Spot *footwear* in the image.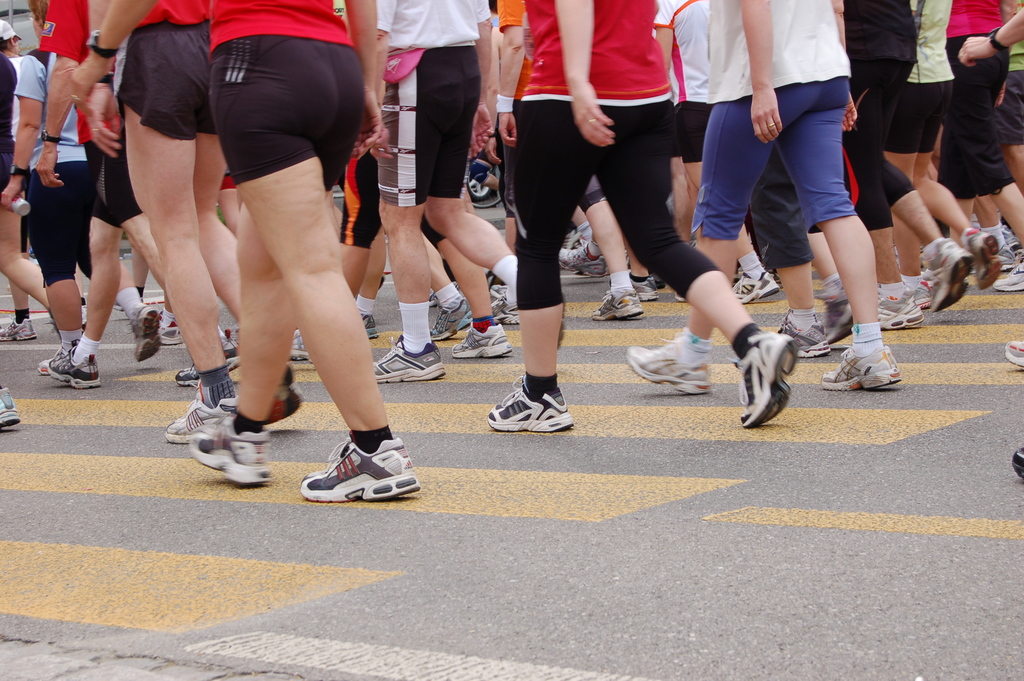
*footwear* found at Rect(556, 291, 566, 351).
